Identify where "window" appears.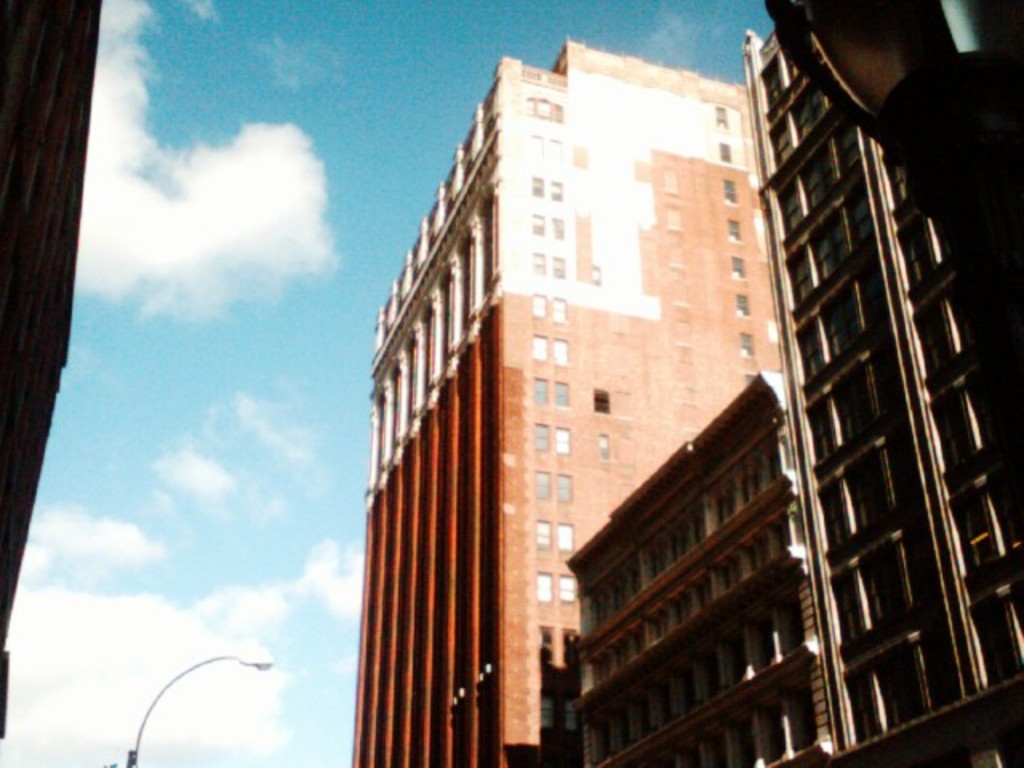
Appears at {"left": 725, "top": 147, "right": 736, "bottom": 162}.
